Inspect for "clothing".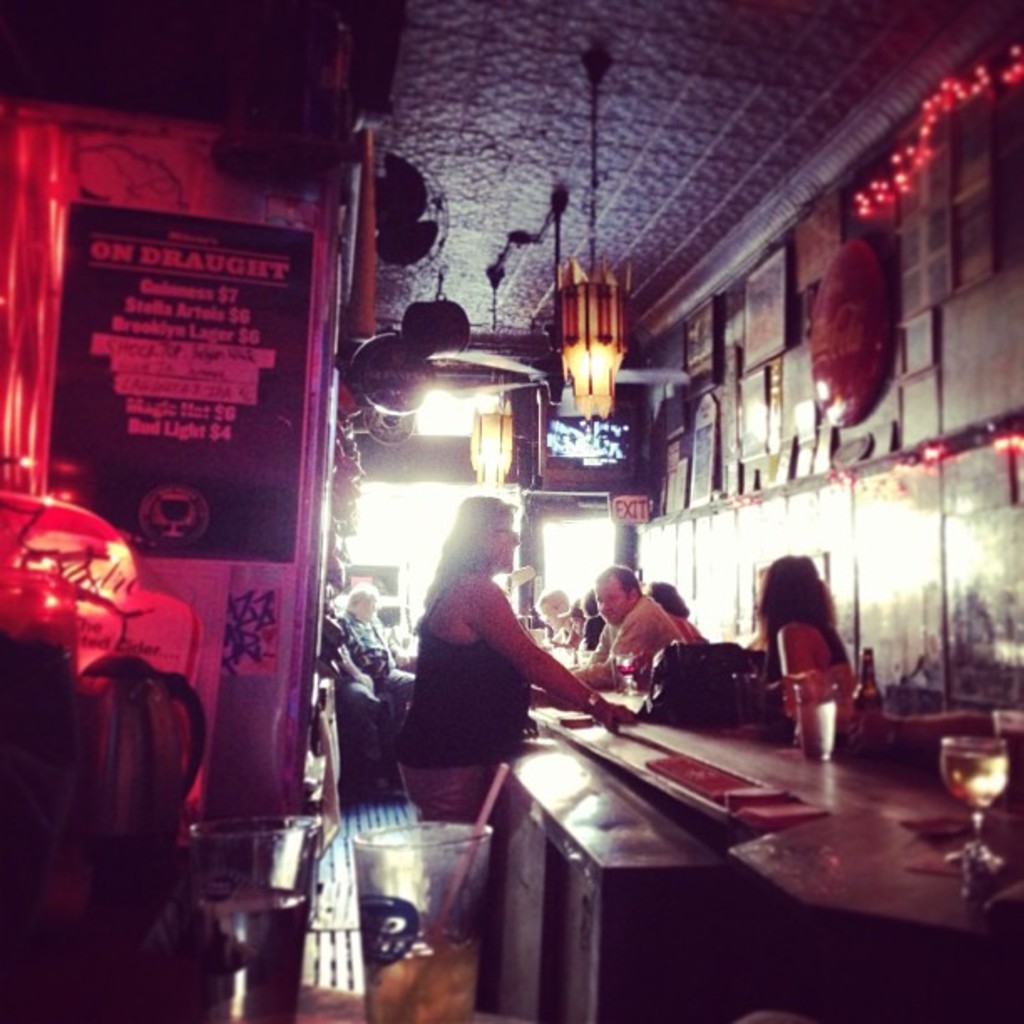
Inspection: 330, 609, 415, 780.
